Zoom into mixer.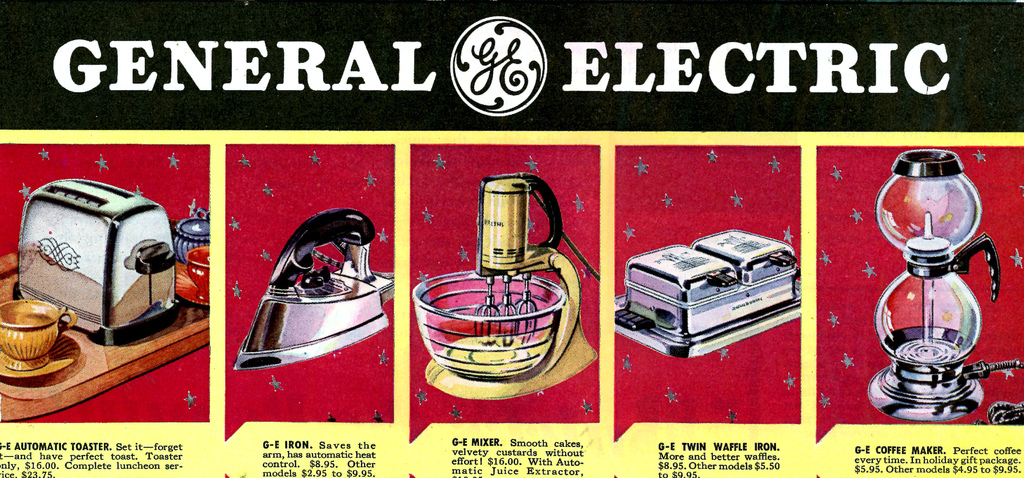
Zoom target: x1=408 y1=173 x2=601 y2=402.
